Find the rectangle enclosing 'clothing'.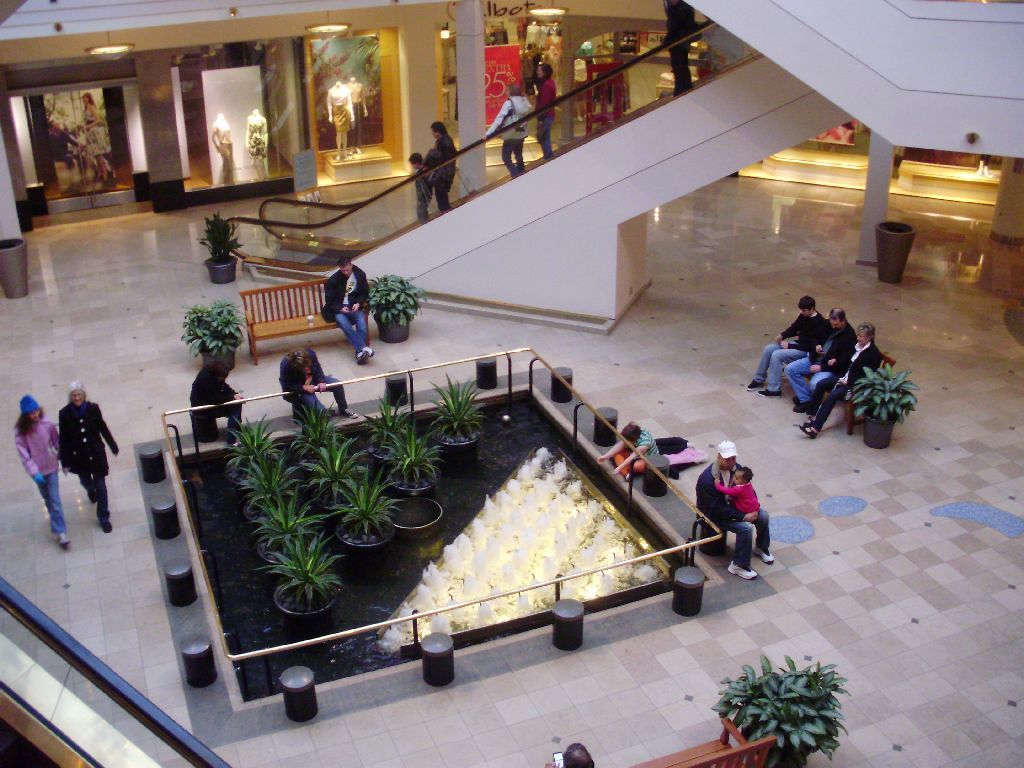
[754,310,826,392].
